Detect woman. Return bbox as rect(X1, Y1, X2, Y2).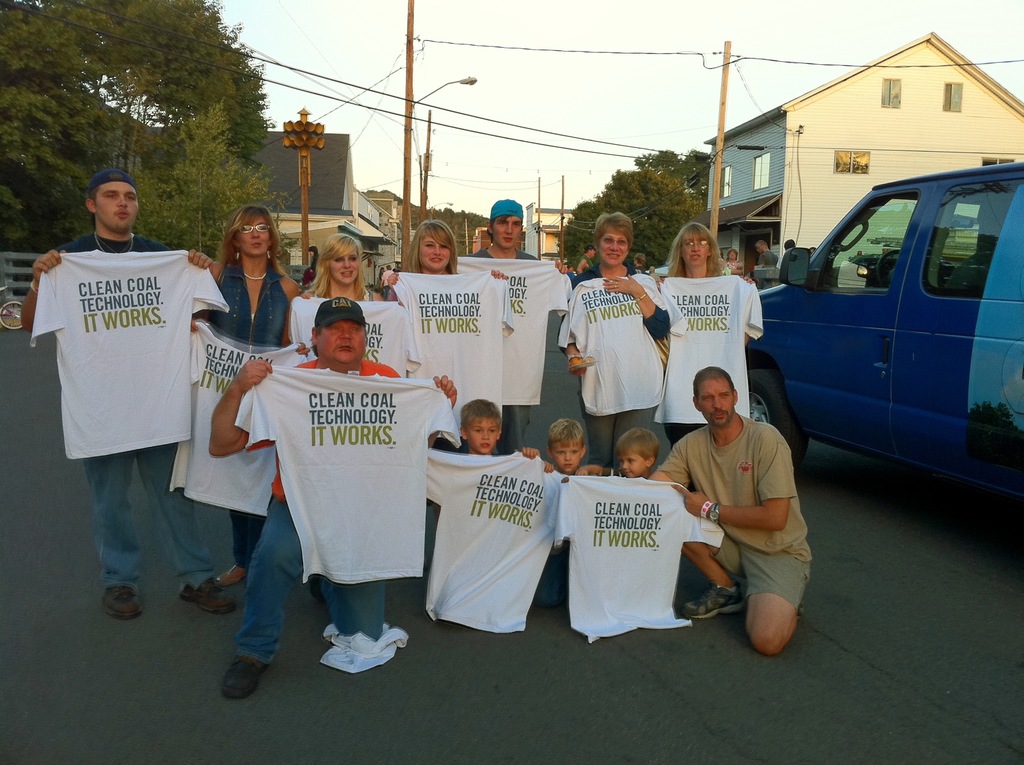
rect(556, 209, 669, 472).
